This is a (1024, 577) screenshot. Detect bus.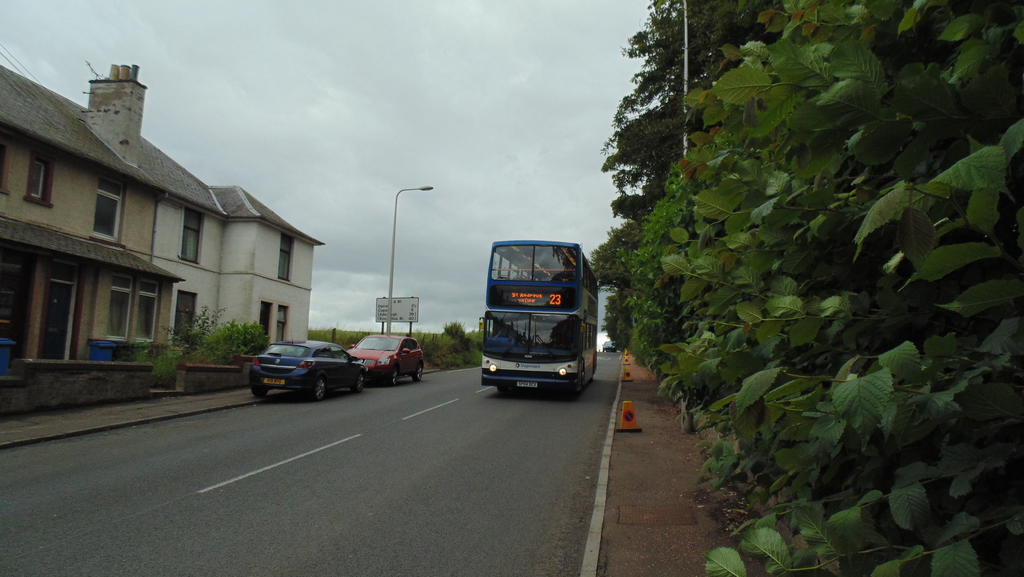
BBox(479, 241, 600, 394).
